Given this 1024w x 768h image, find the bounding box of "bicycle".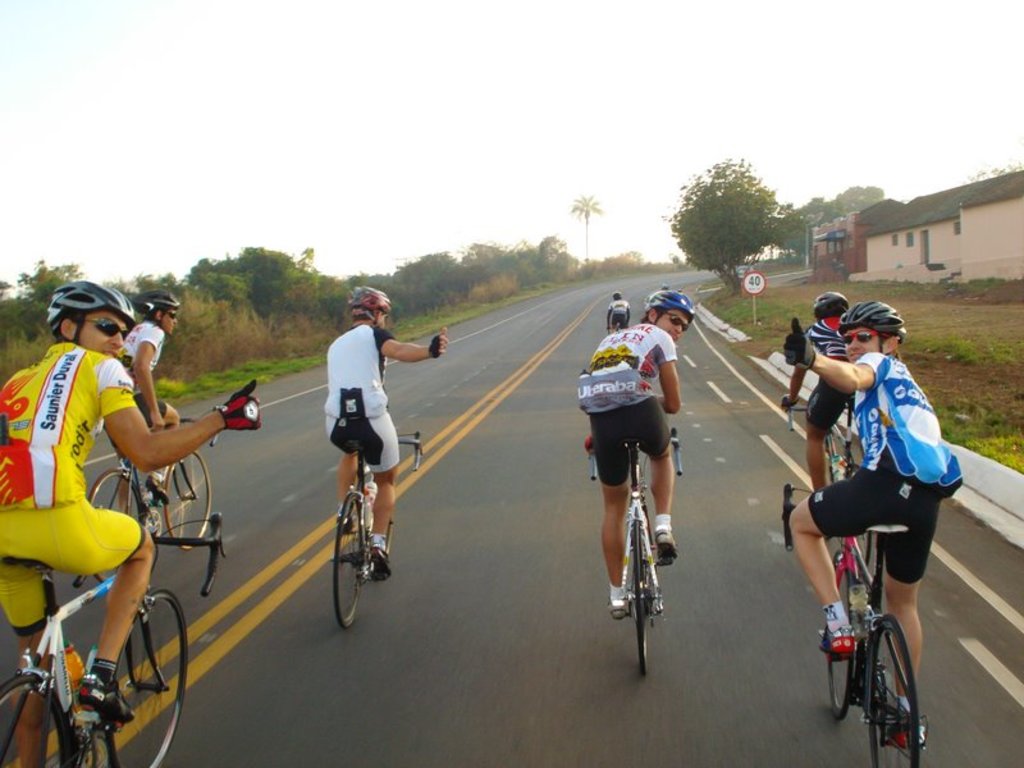
BBox(602, 324, 618, 334).
